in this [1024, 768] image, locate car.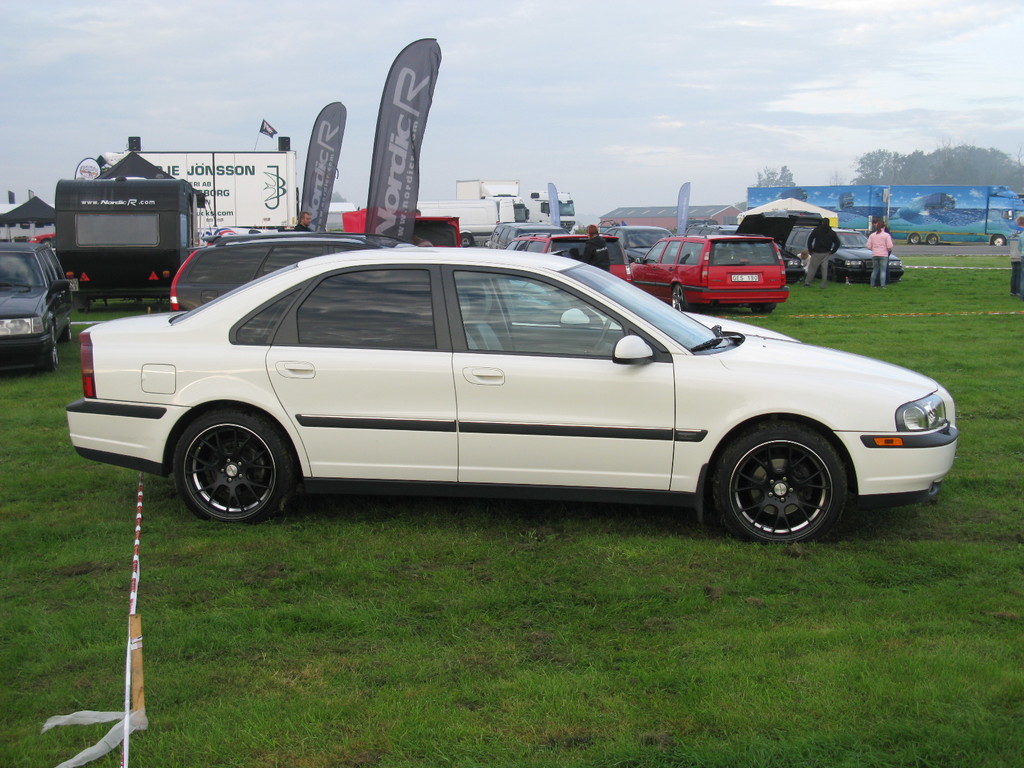
Bounding box: bbox=[67, 246, 958, 545].
